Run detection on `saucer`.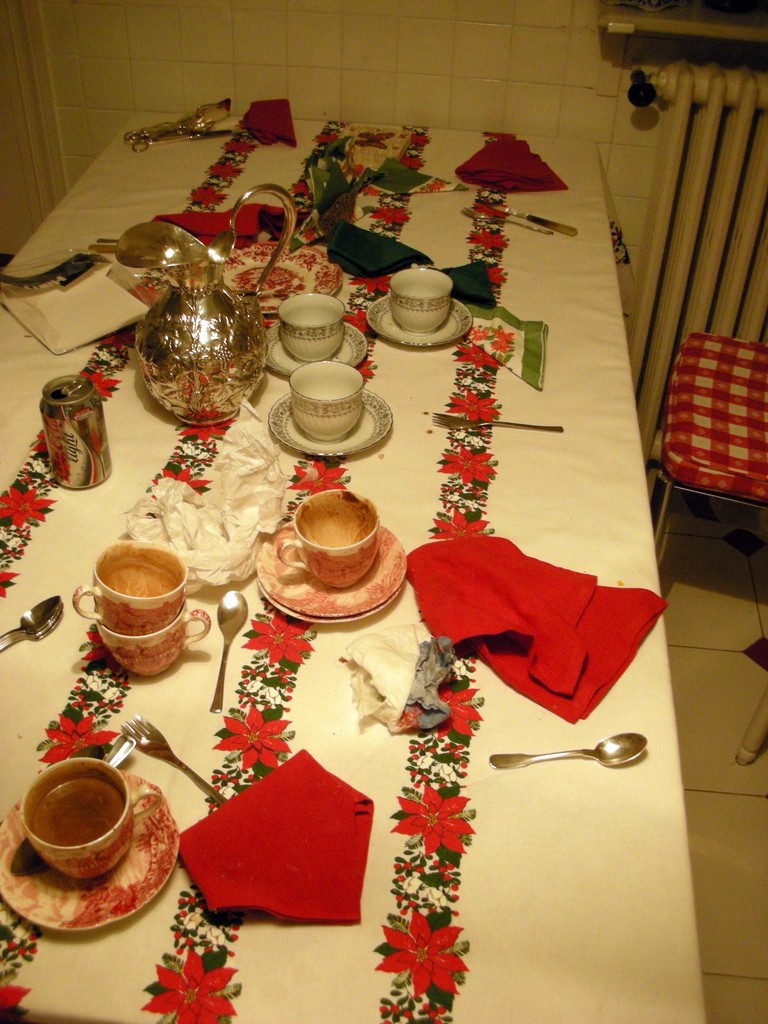
Result: [265,325,372,379].
